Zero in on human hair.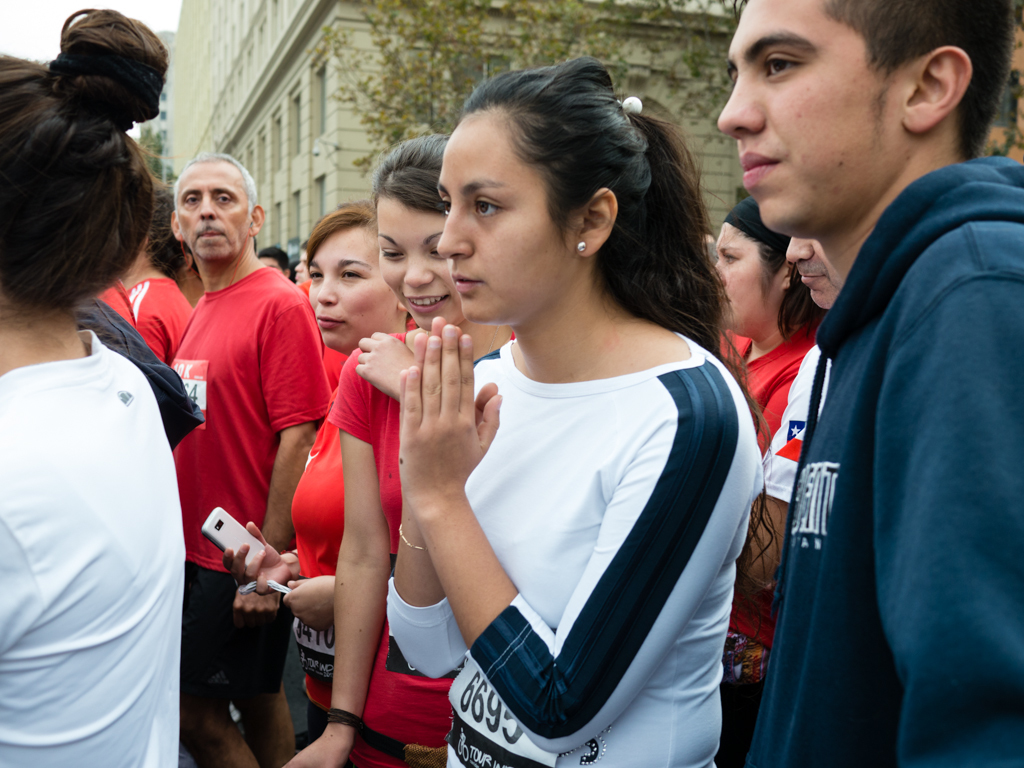
Zeroed in: [465,52,782,593].
